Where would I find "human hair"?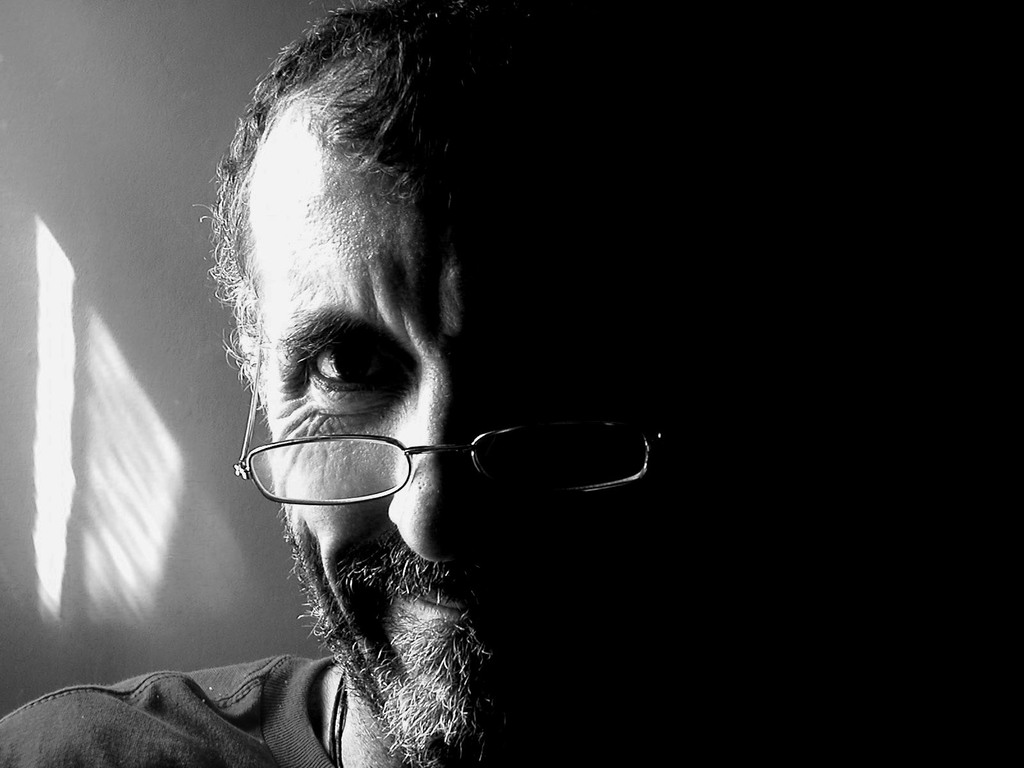
At <box>196,0,518,390</box>.
